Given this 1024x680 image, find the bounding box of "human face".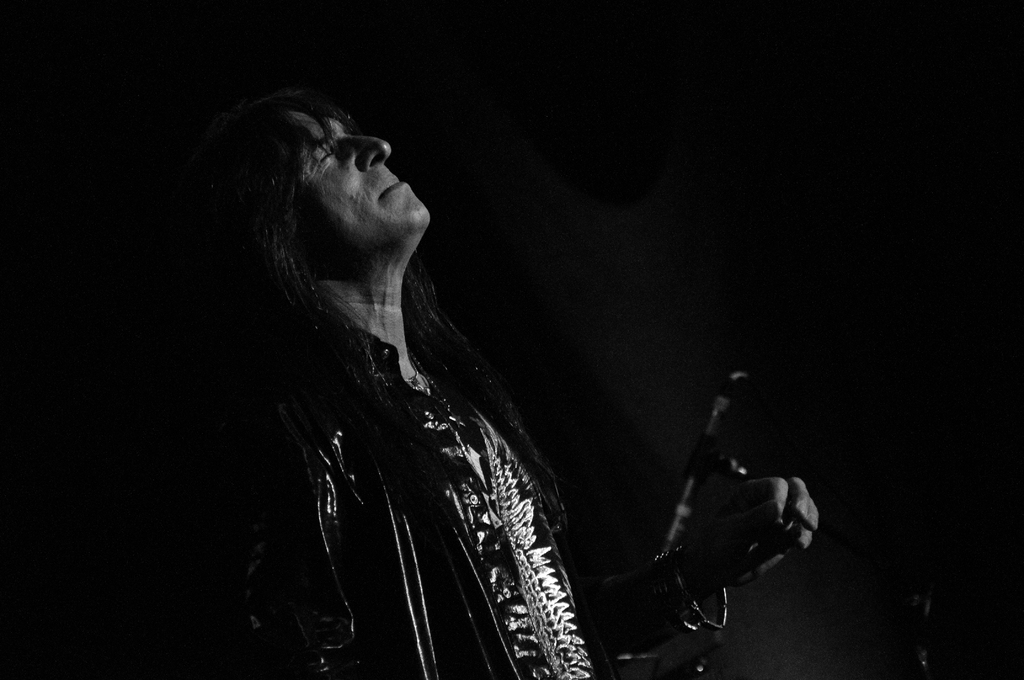
264,103,431,253.
